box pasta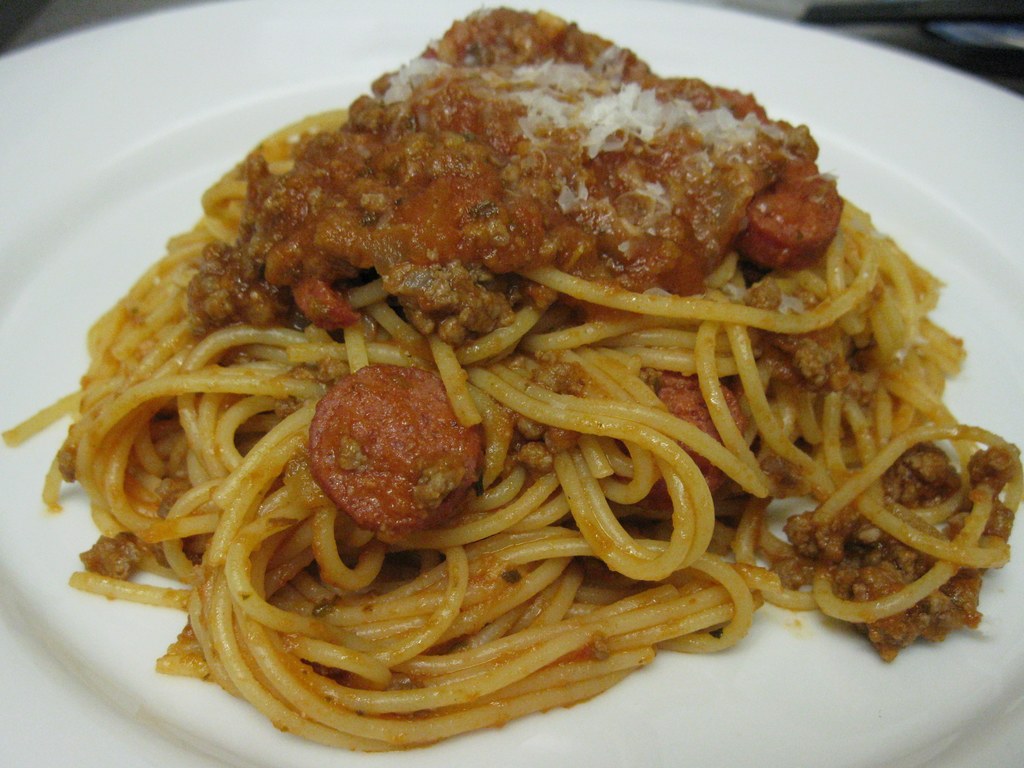
(left=29, top=4, right=1020, bottom=754)
